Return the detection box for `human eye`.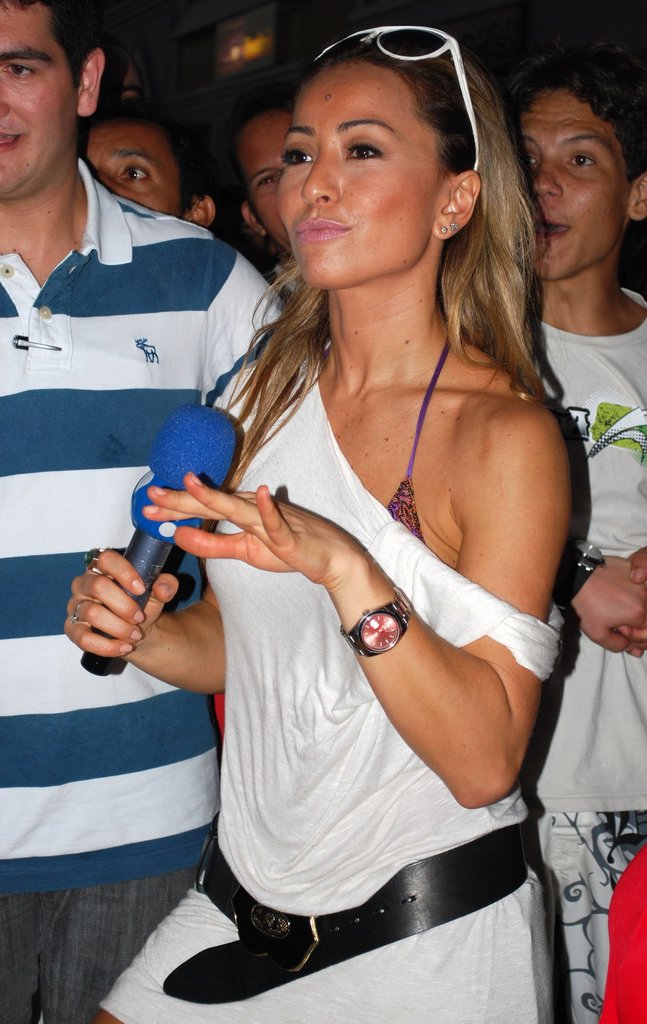
x1=116 y1=154 x2=158 y2=195.
